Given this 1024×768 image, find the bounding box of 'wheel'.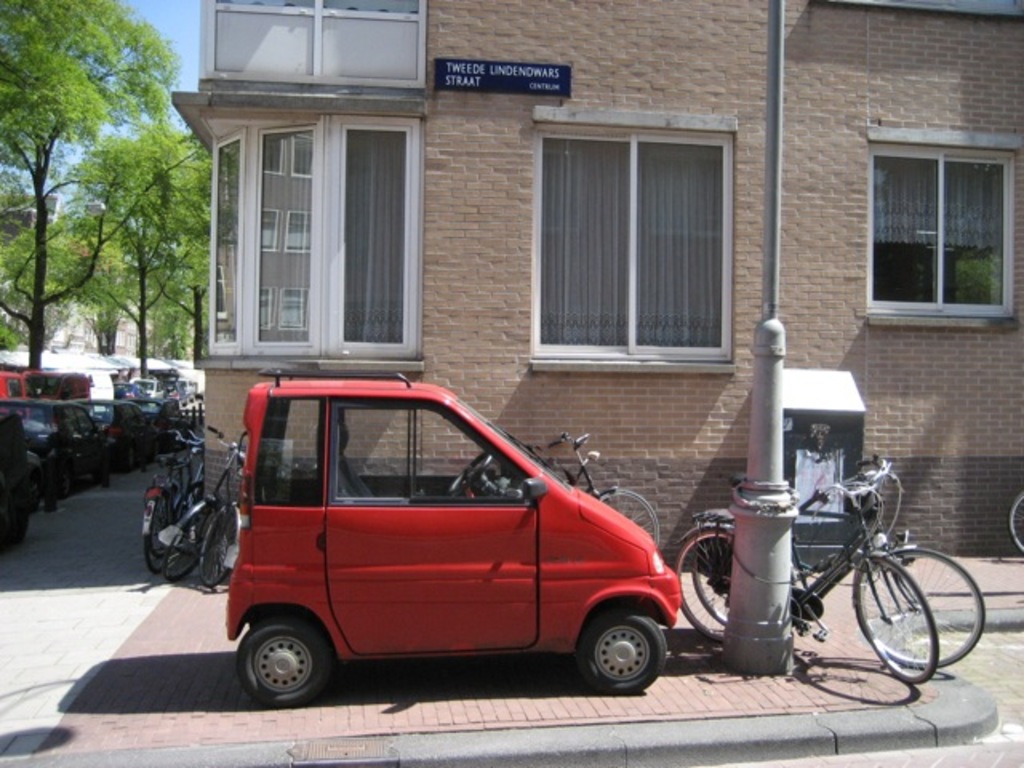
58, 469, 74, 499.
